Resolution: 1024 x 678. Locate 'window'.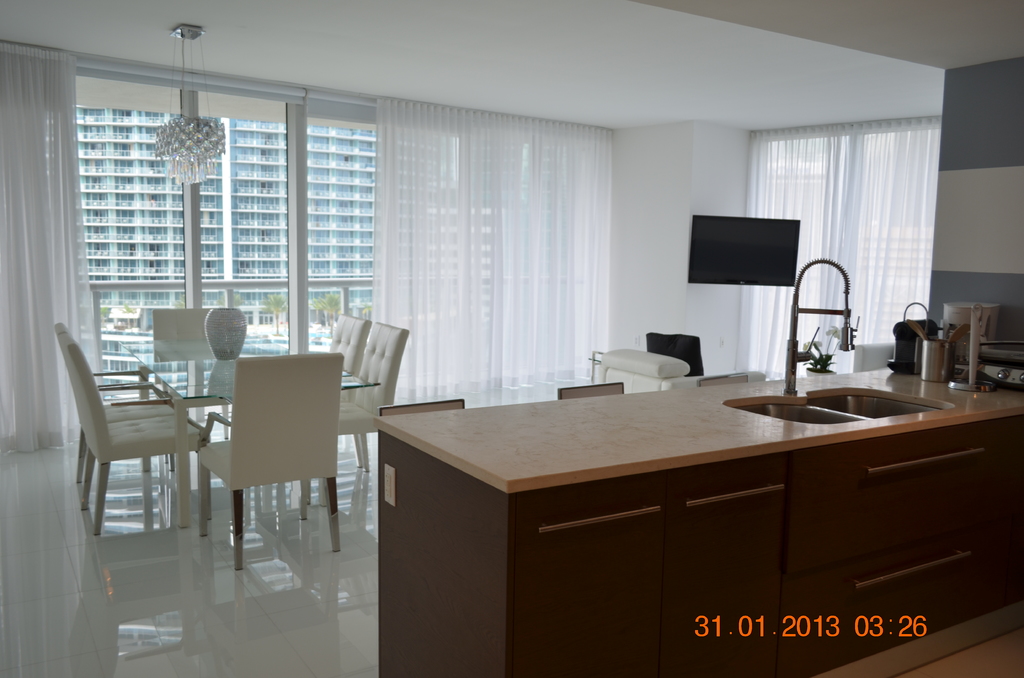
<region>57, 83, 417, 384</region>.
